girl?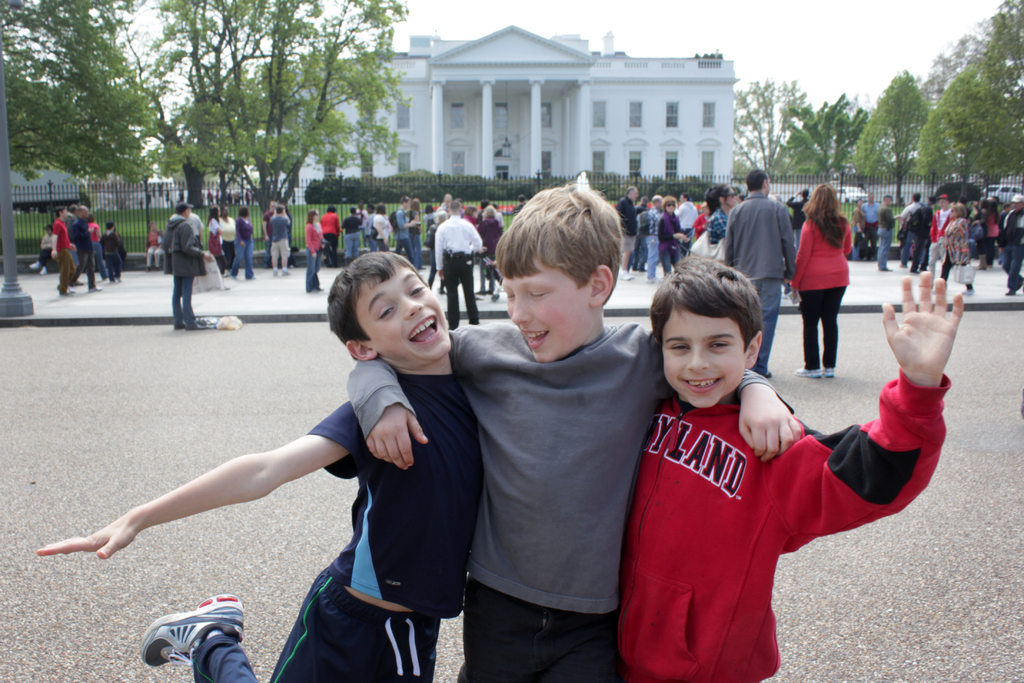
locate(780, 185, 853, 377)
